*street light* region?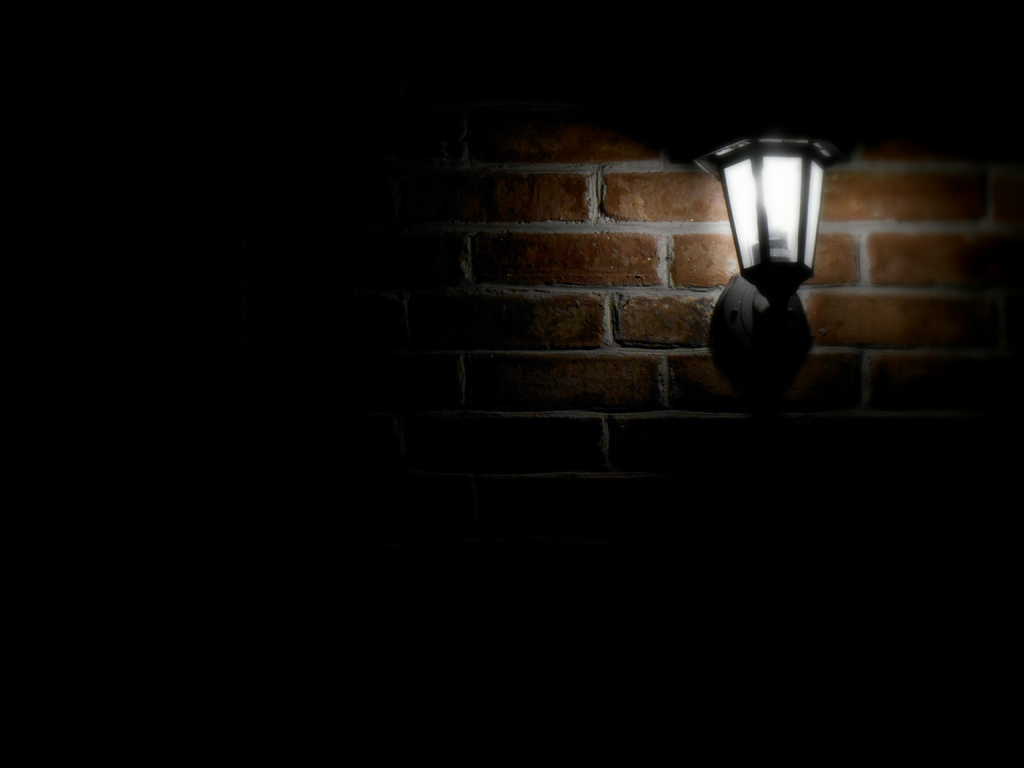
left=692, top=115, right=852, bottom=356
